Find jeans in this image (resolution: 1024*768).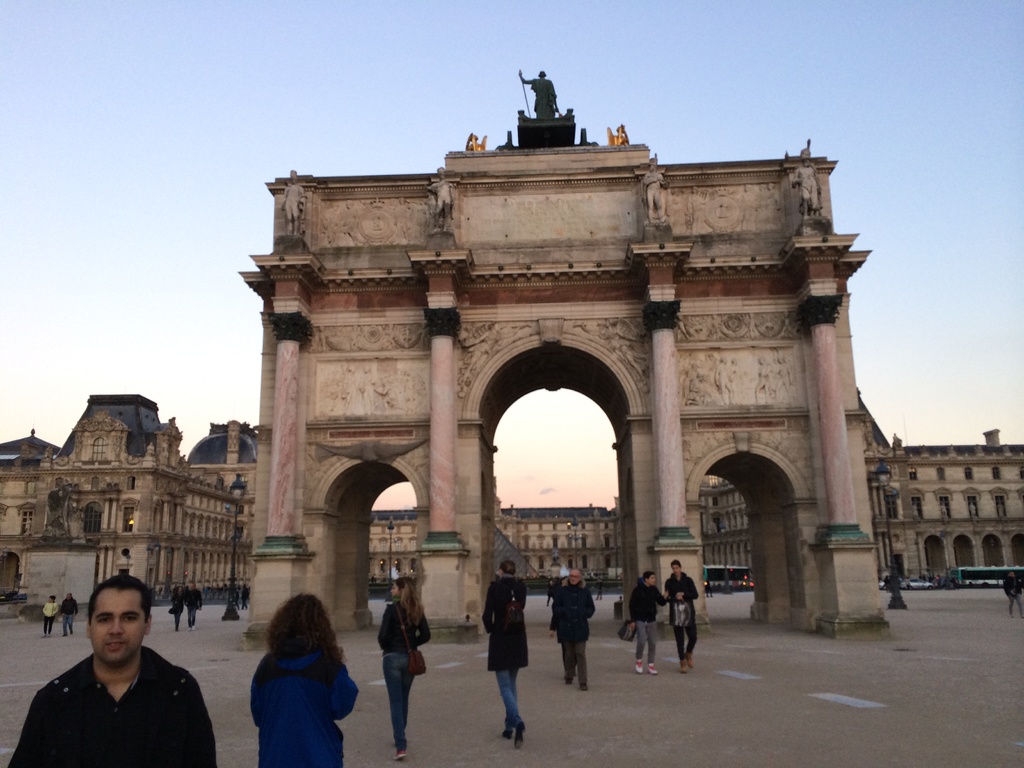
384:655:424:753.
